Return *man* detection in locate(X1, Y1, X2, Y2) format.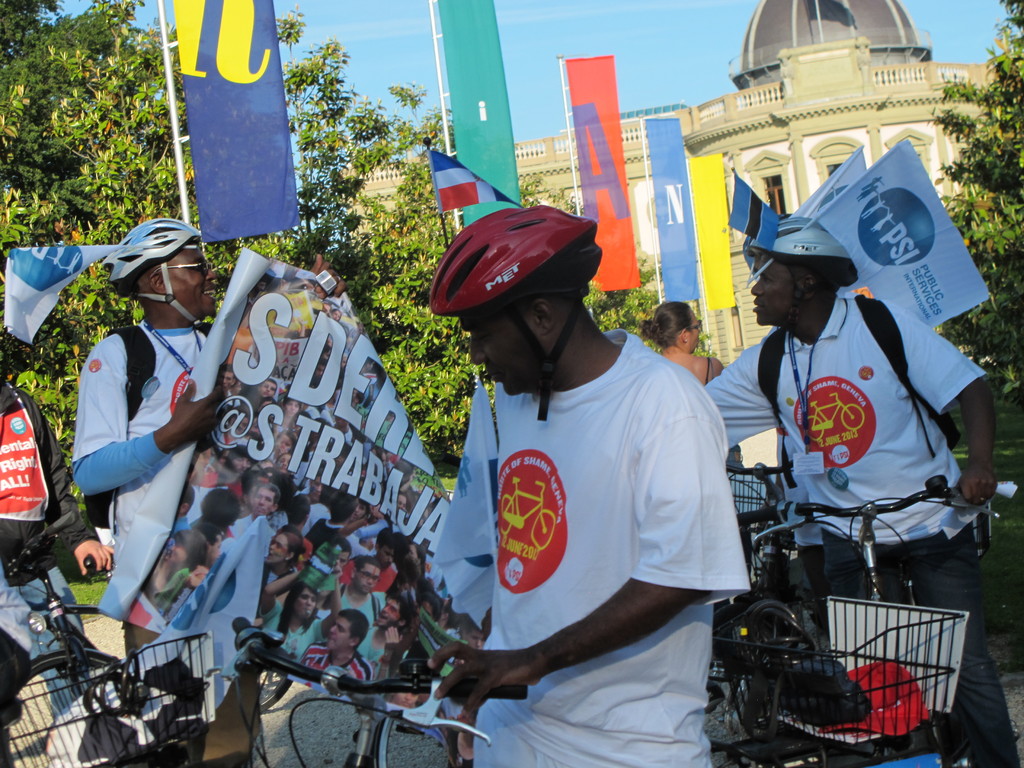
locate(68, 214, 346, 658).
